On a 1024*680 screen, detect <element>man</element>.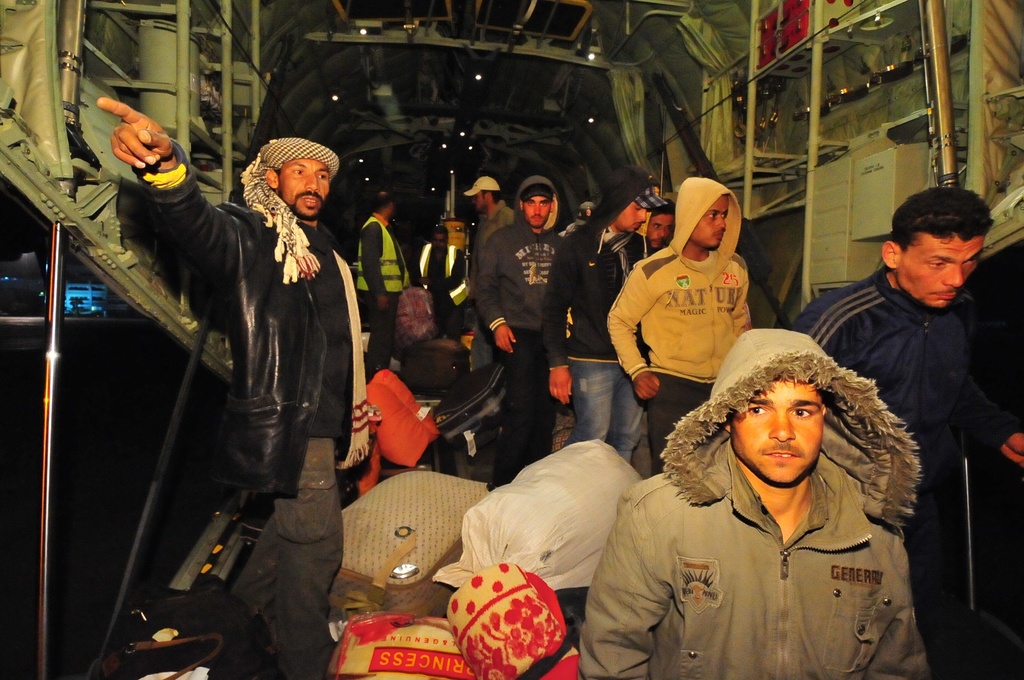
pyautogui.locateOnScreen(356, 190, 412, 382).
